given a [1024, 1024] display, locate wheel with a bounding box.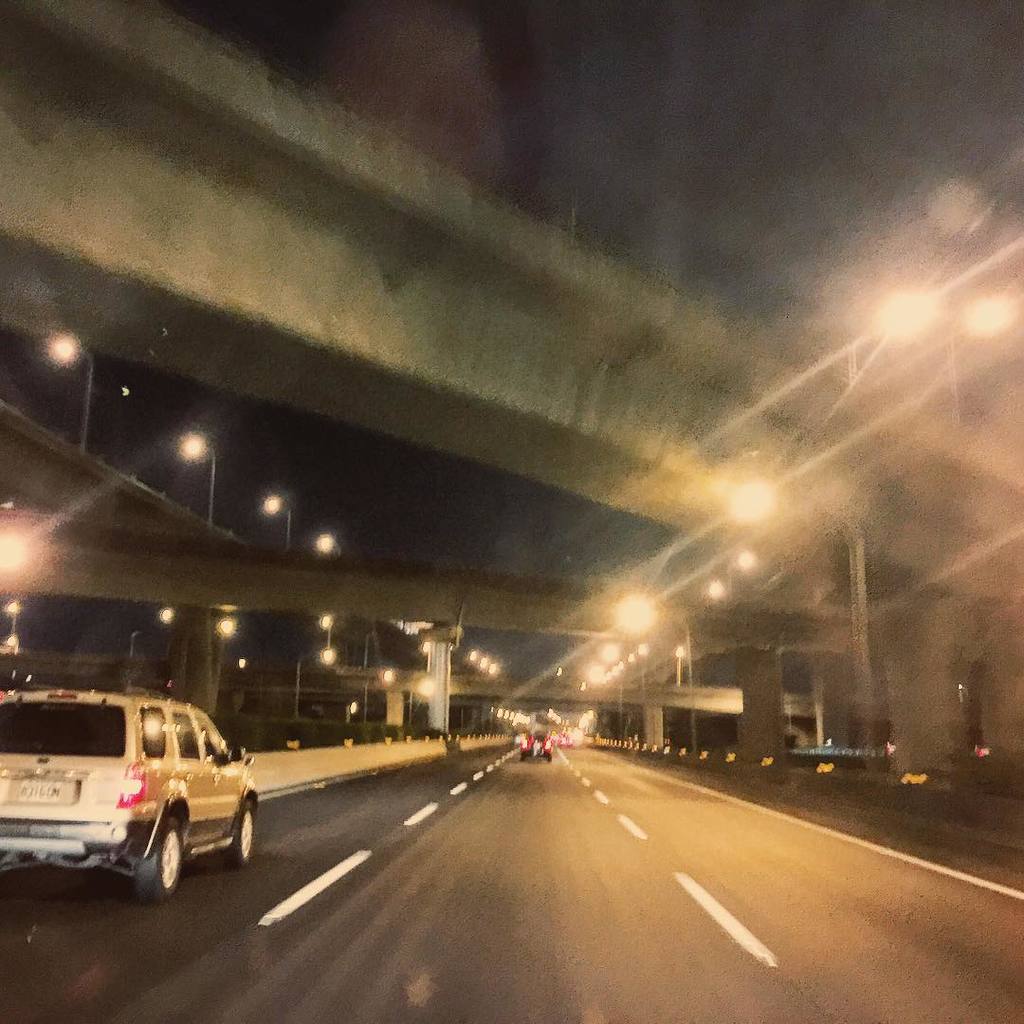
Located: (left=137, top=810, right=190, bottom=905).
